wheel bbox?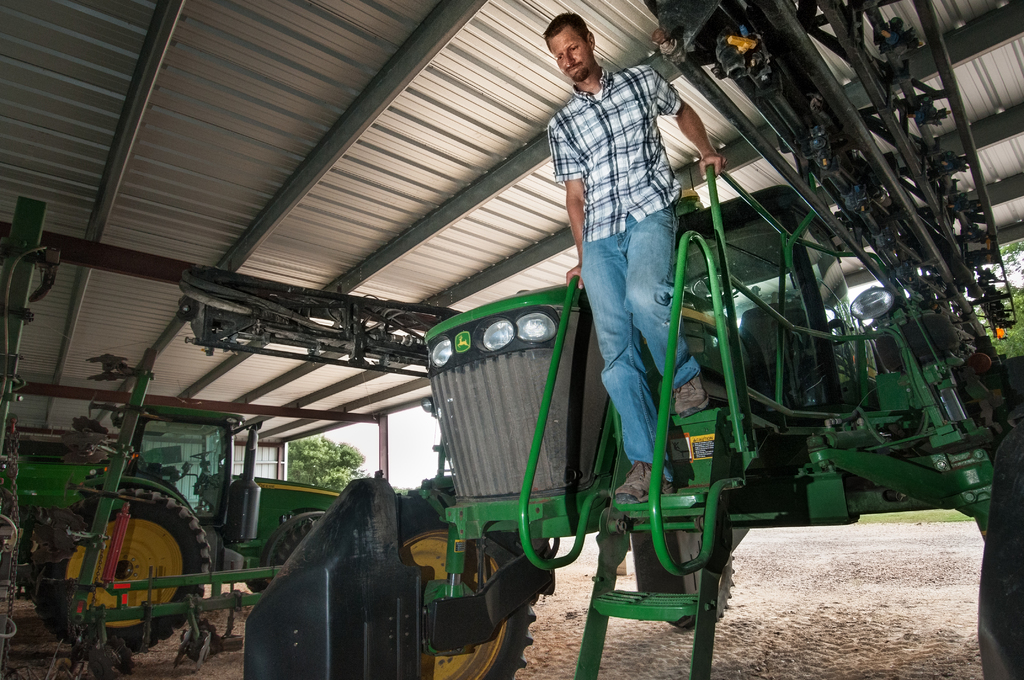
crop(663, 545, 732, 634)
